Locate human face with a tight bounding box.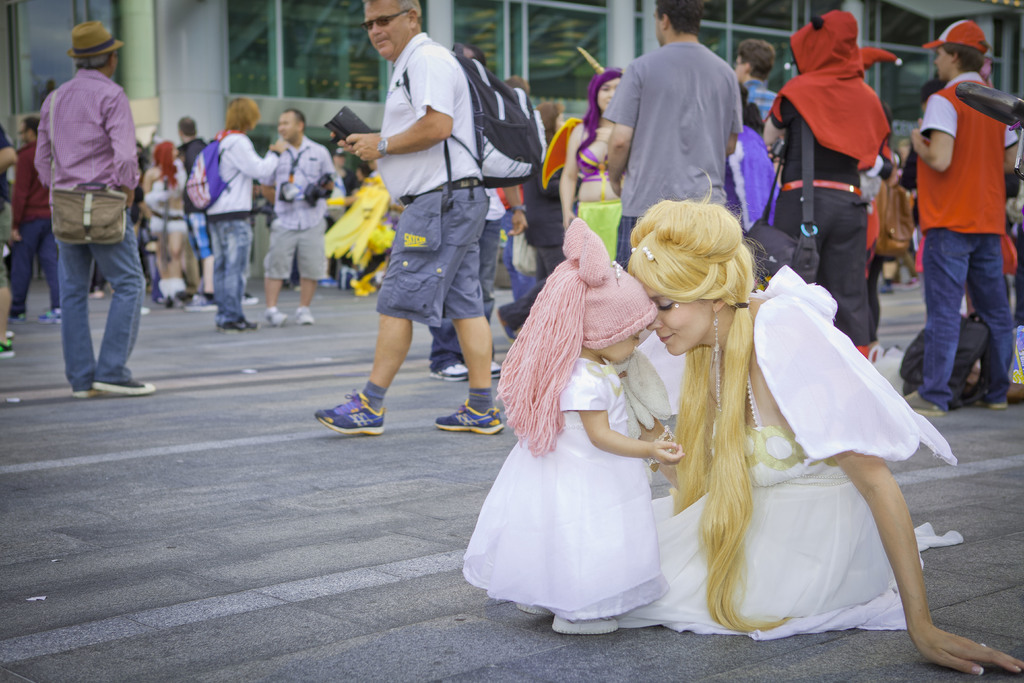
366/0/404/56.
